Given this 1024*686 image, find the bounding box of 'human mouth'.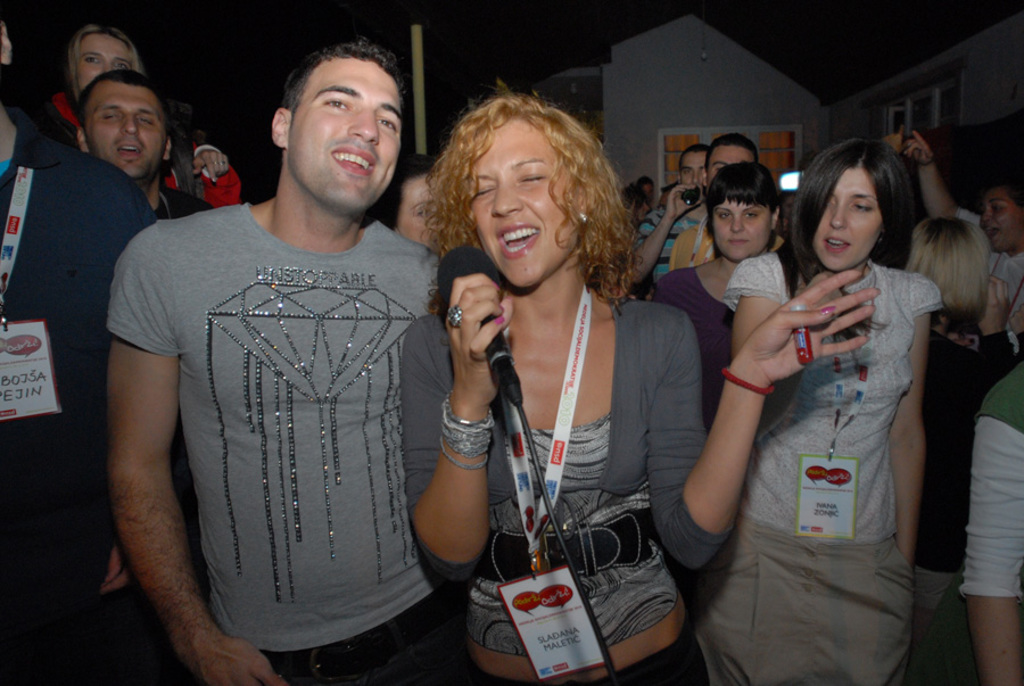
{"left": 726, "top": 237, "right": 750, "bottom": 249}.
